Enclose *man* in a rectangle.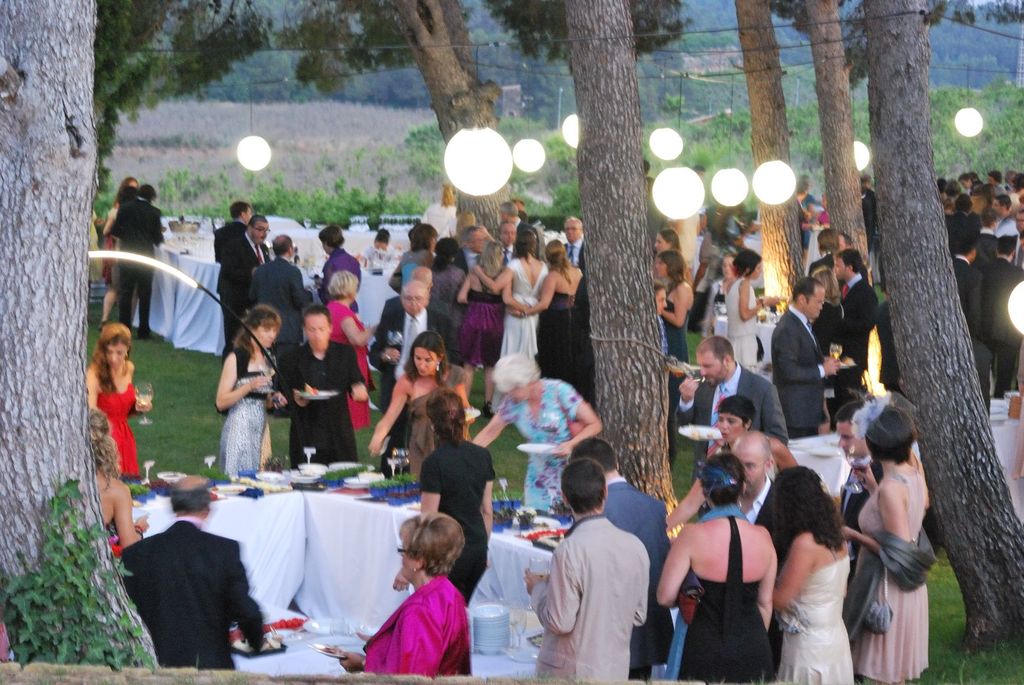
region(216, 217, 275, 331).
